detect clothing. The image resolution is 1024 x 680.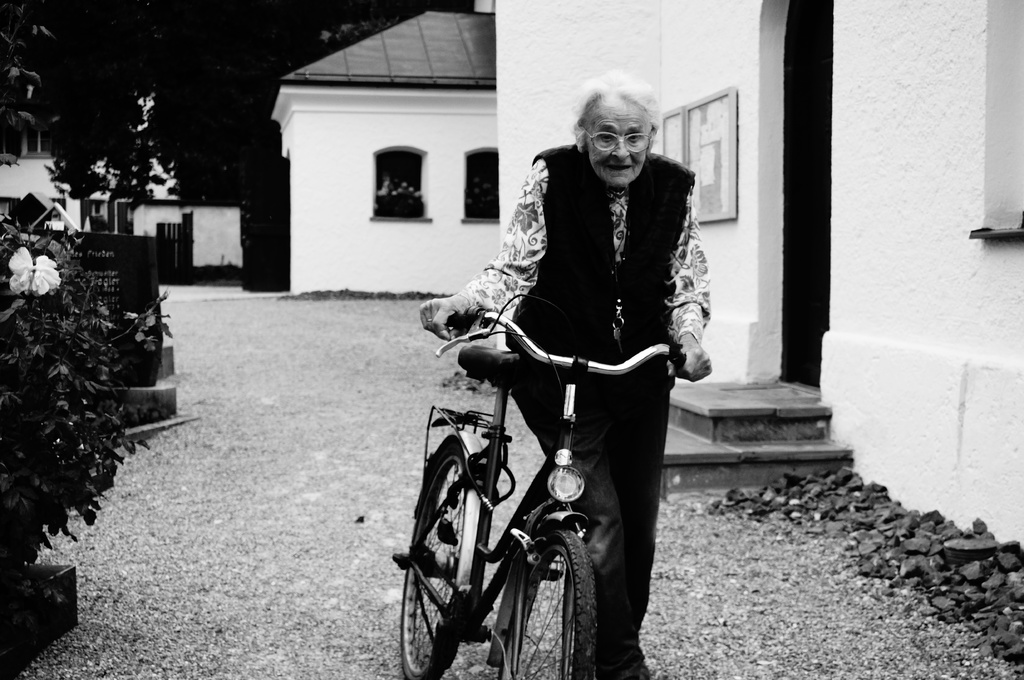
(x1=470, y1=91, x2=731, y2=546).
